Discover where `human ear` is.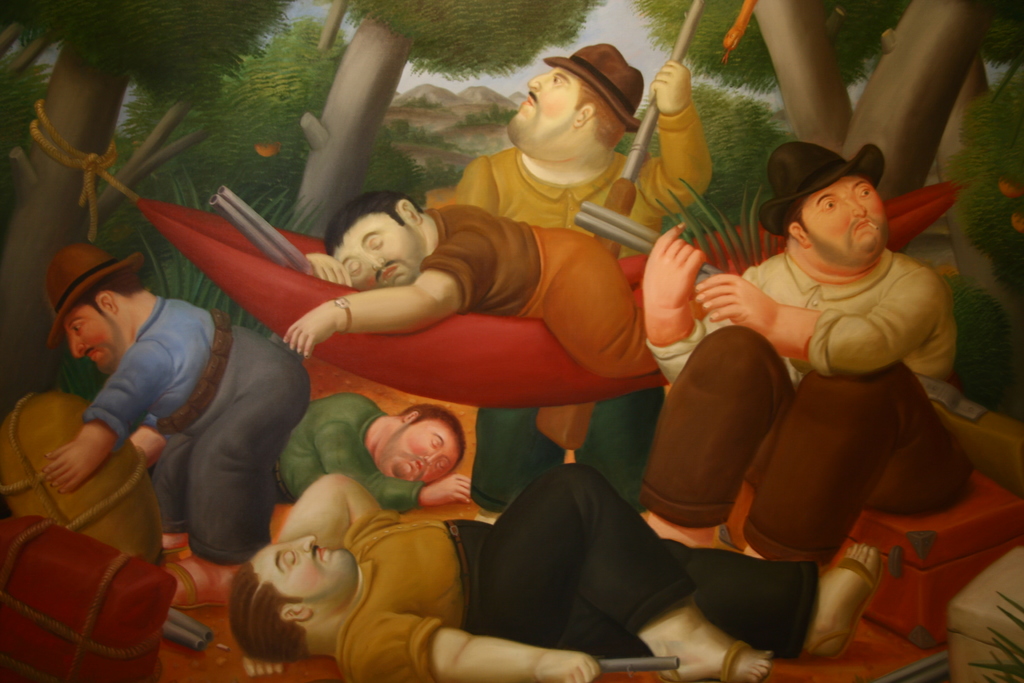
Discovered at [x1=97, y1=292, x2=118, y2=311].
